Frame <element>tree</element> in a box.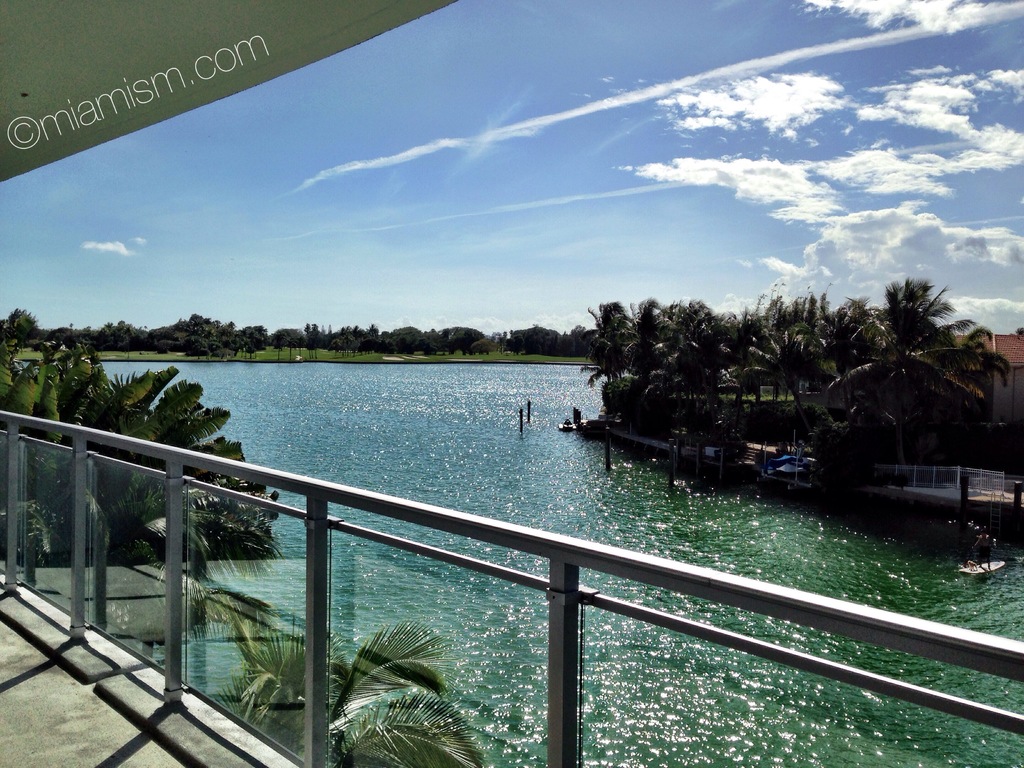
l=208, t=594, r=495, b=767.
